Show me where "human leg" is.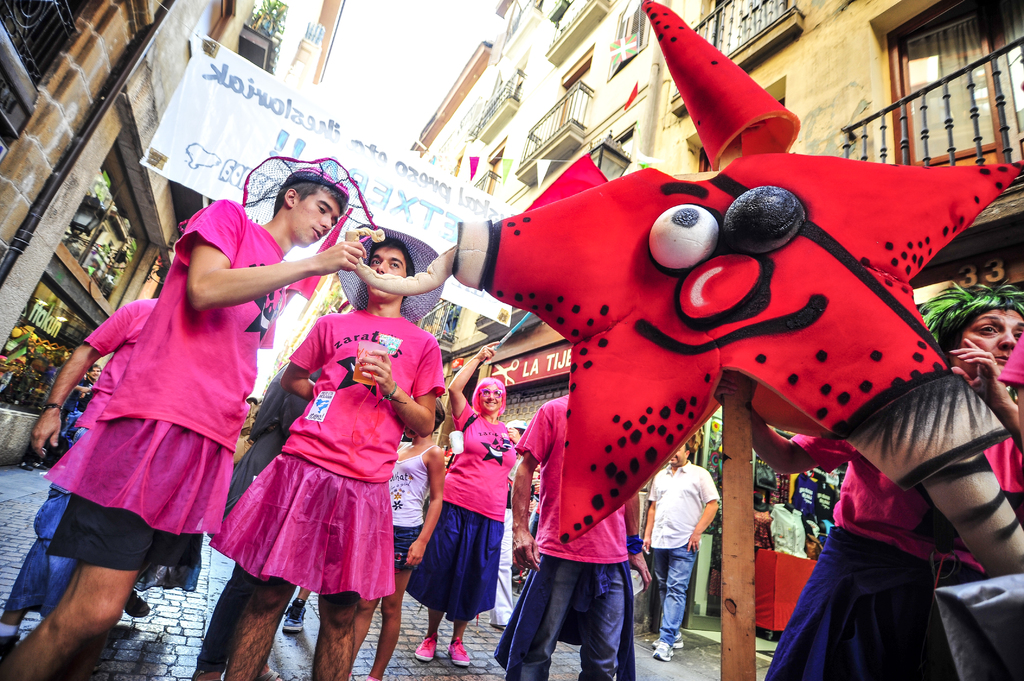
"human leg" is at pyautogui.locateOnScreen(442, 608, 477, 675).
